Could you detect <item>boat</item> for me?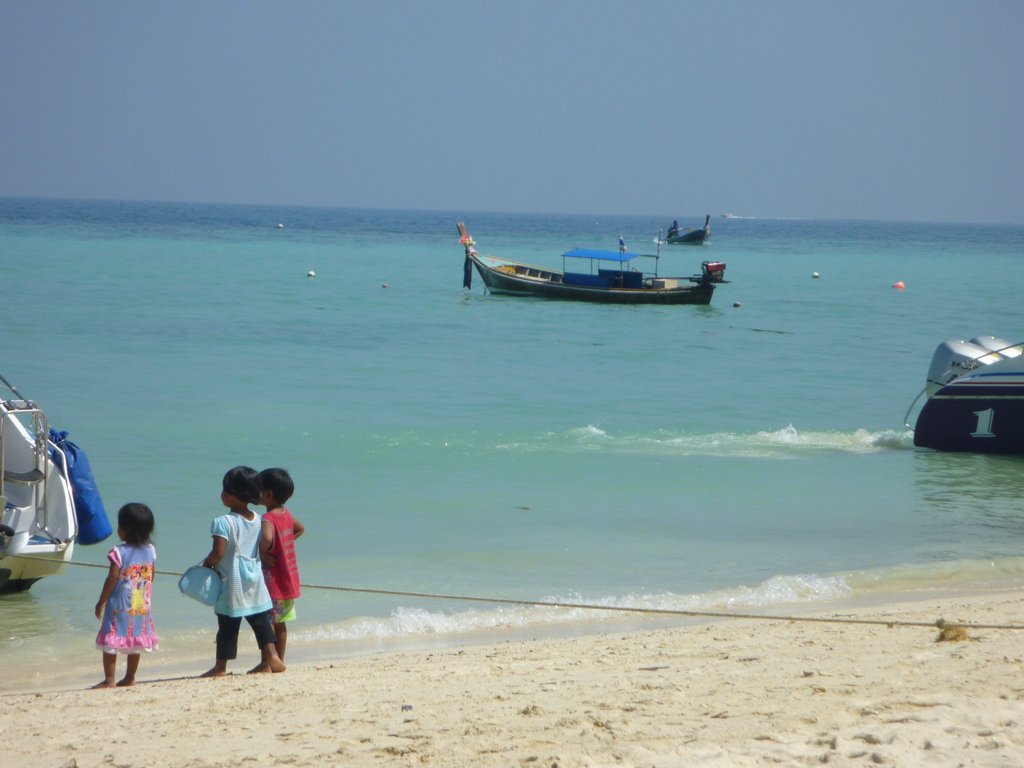
Detection result: 0/371/77/584.
